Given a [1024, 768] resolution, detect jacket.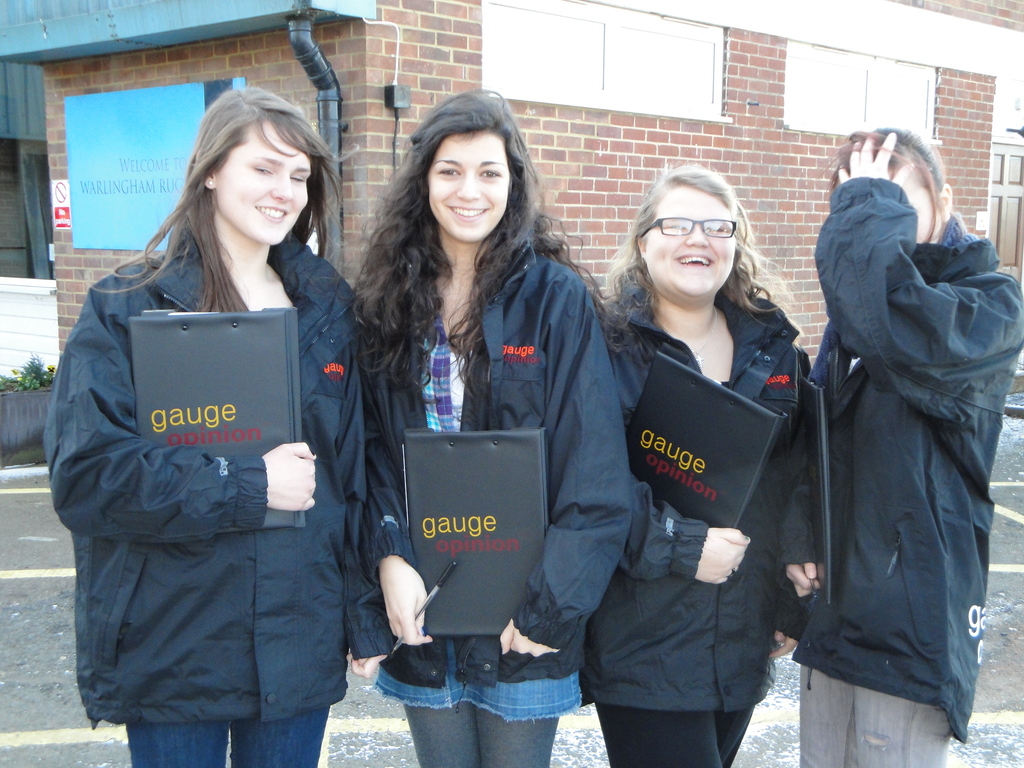
region(572, 275, 810, 712).
